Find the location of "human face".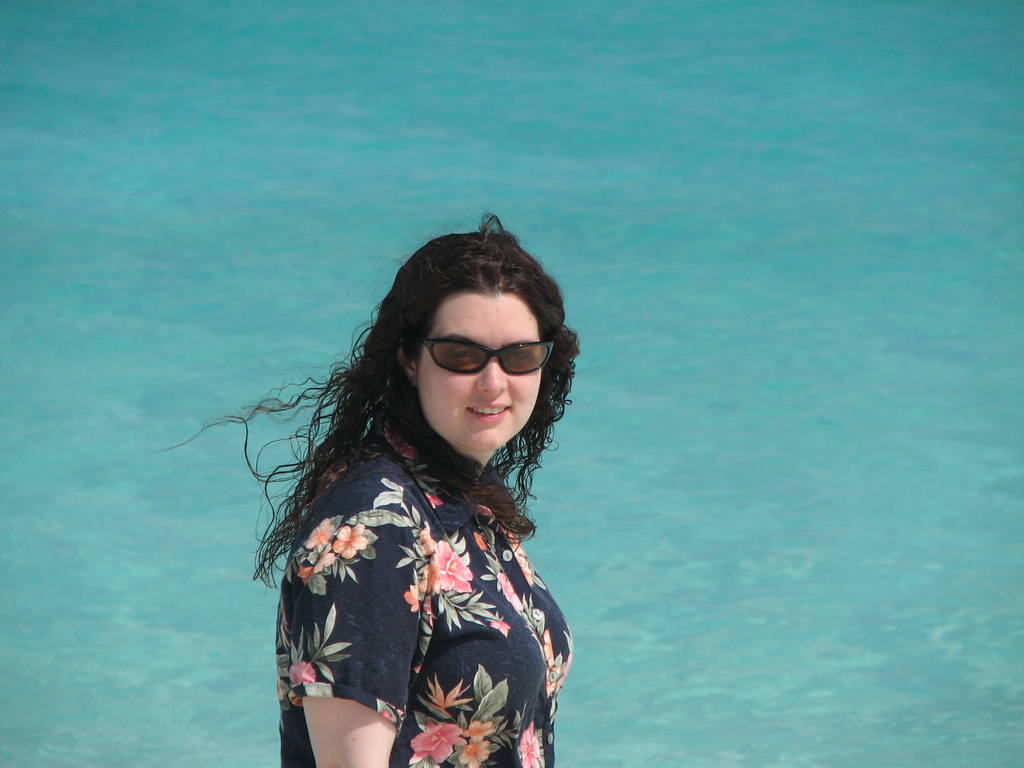
Location: bbox=(413, 291, 545, 454).
